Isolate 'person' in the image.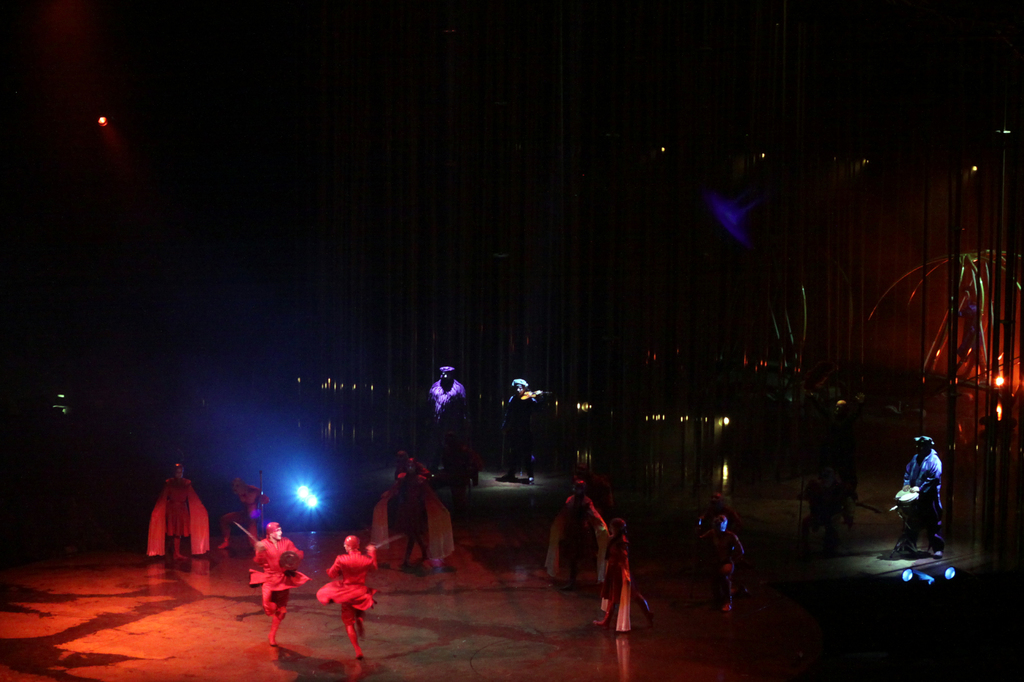
Isolated region: box=[253, 522, 312, 660].
